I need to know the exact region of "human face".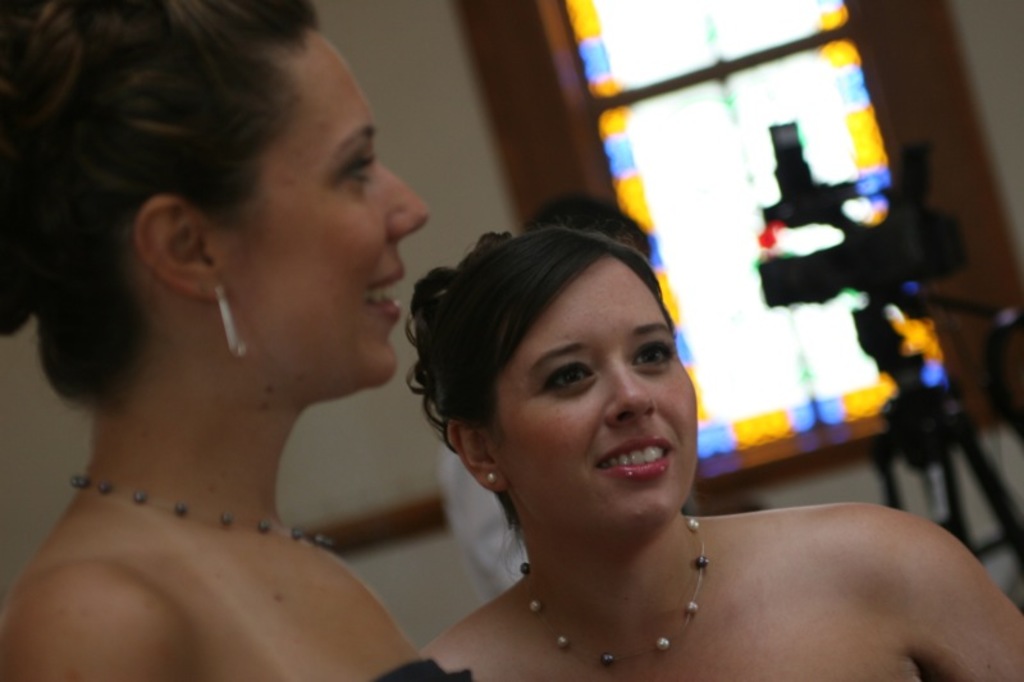
Region: 493:252:696:518.
